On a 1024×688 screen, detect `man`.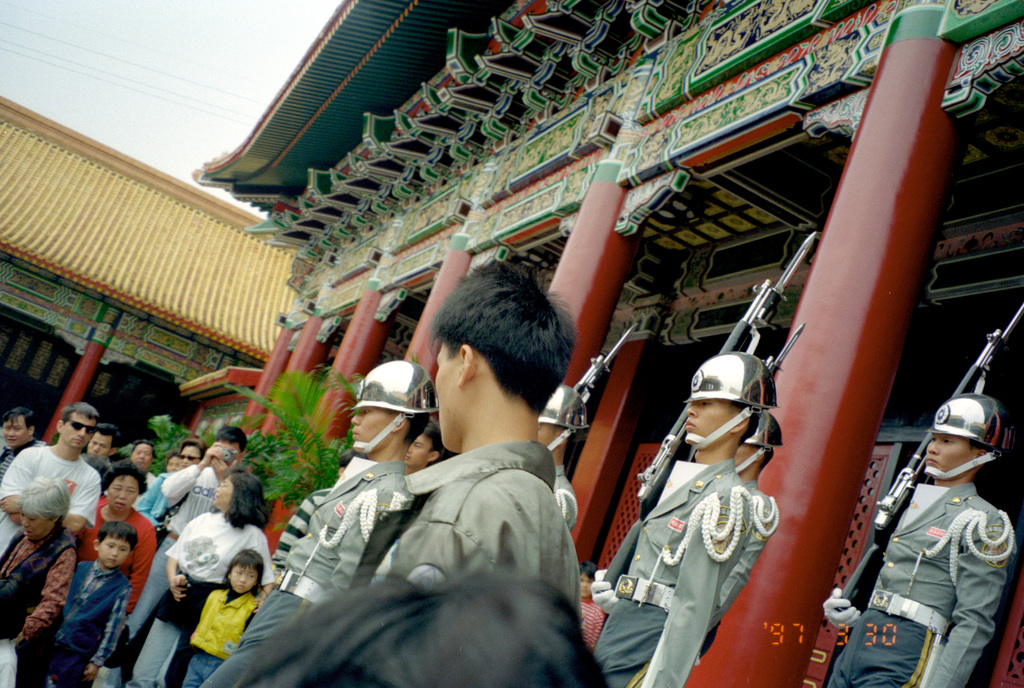
<bbox>590, 354, 781, 687</bbox>.
